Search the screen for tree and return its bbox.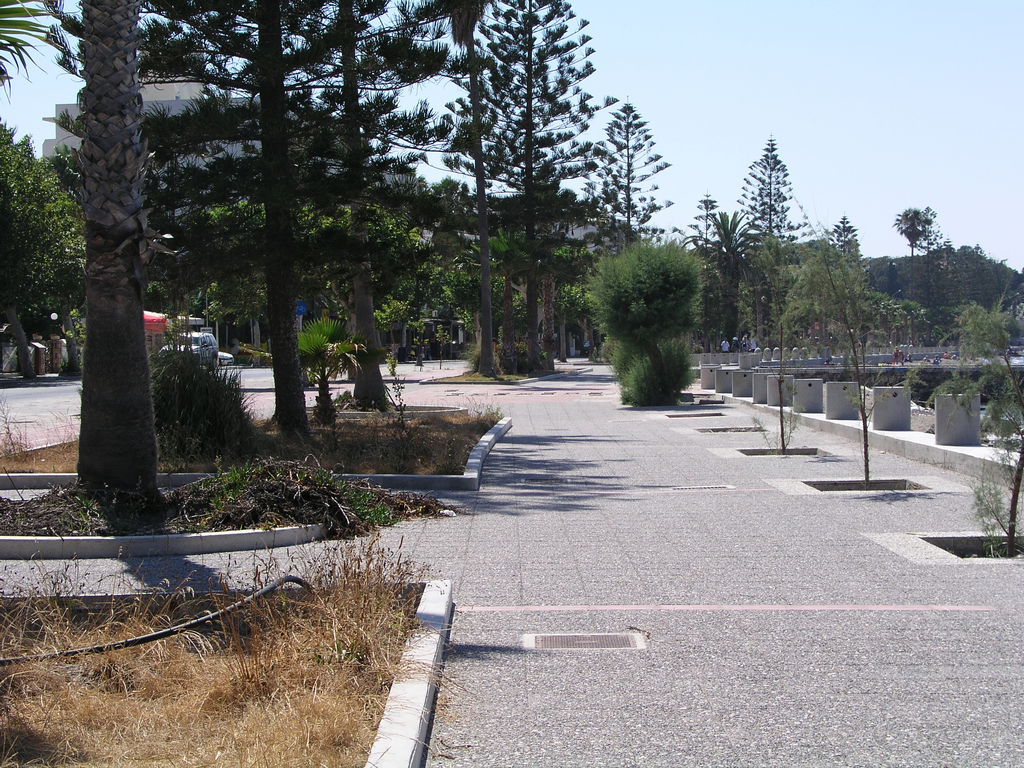
Found: locate(736, 127, 797, 352).
